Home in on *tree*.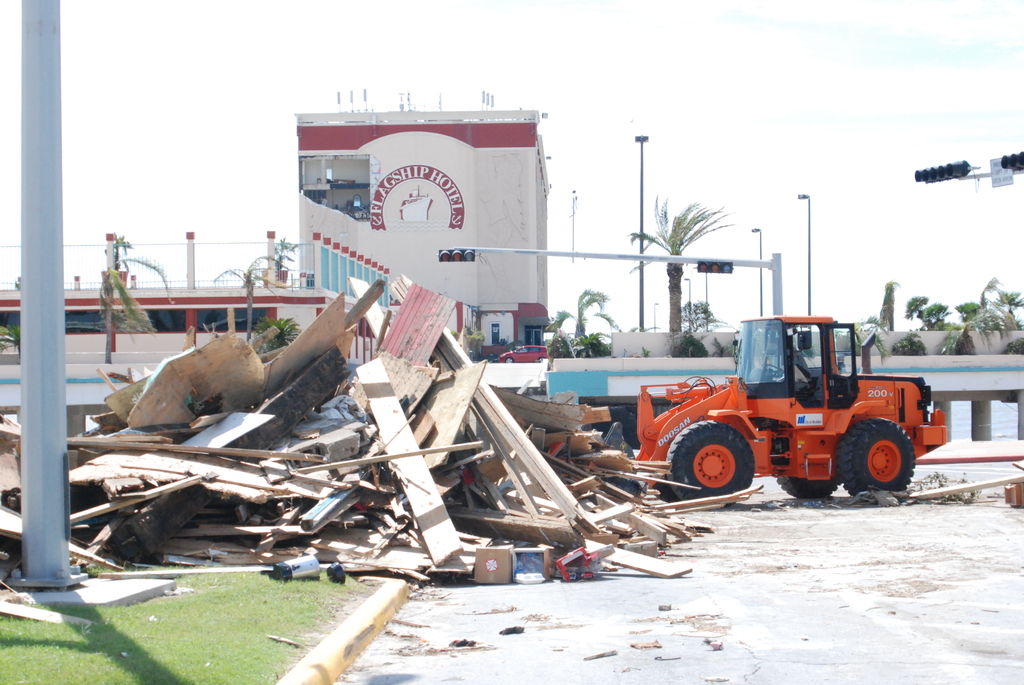
Homed in at [x1=215, y1=255, x2=295, y2=345].
